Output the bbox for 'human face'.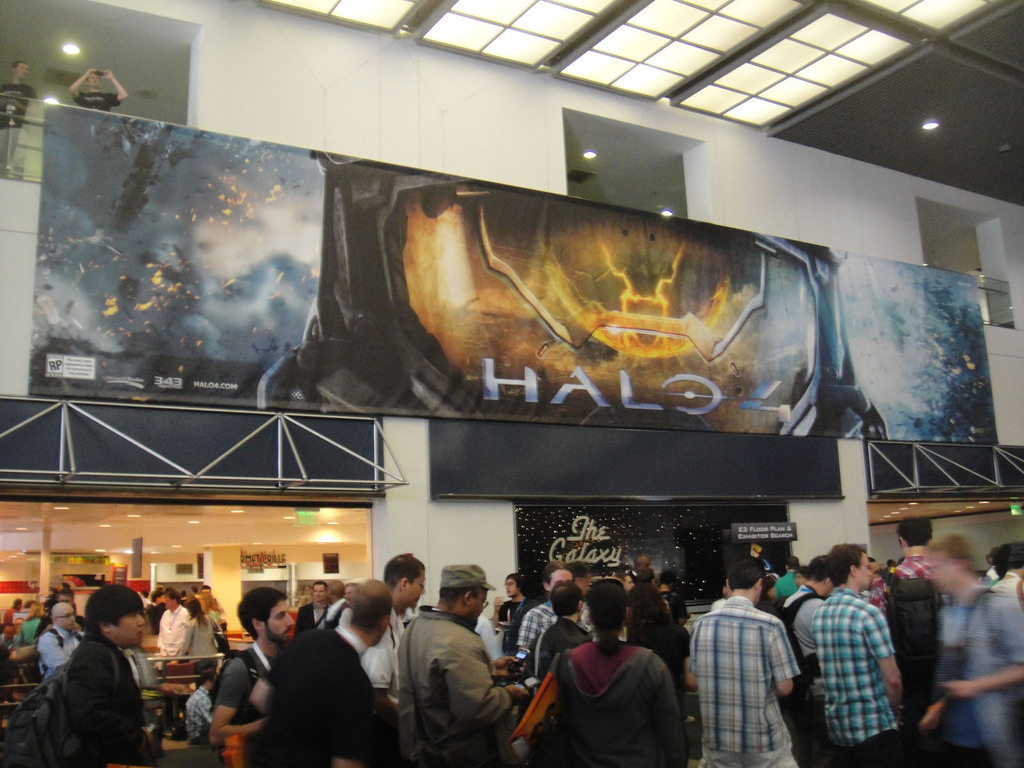
detection(314, 589, 321, 596).
